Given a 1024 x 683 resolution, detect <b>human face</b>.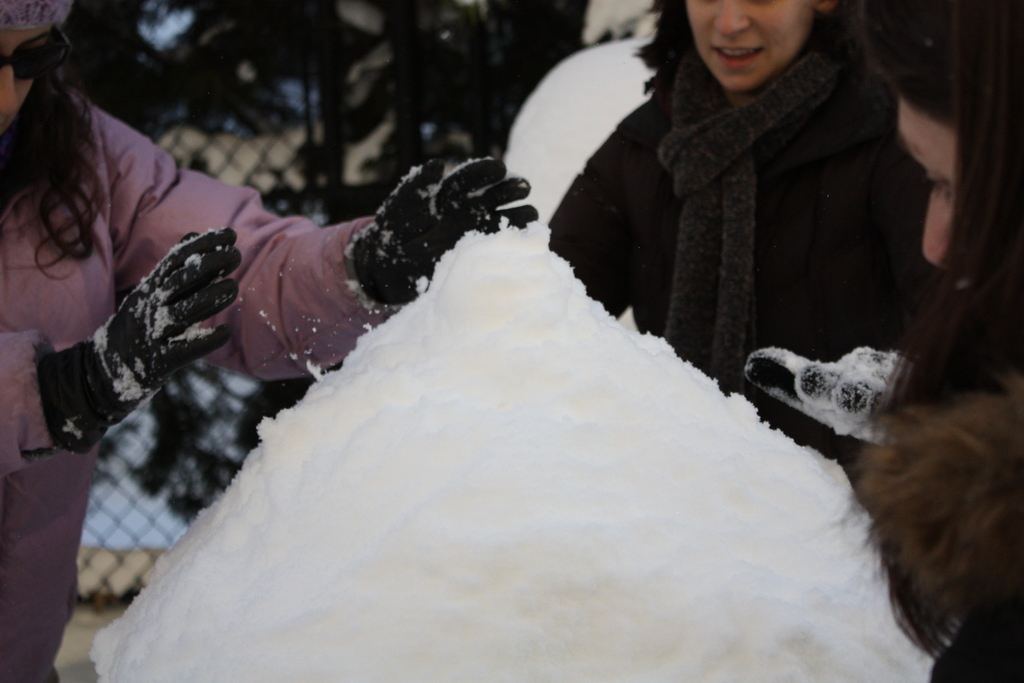
box(687, 0, 816, 92).
